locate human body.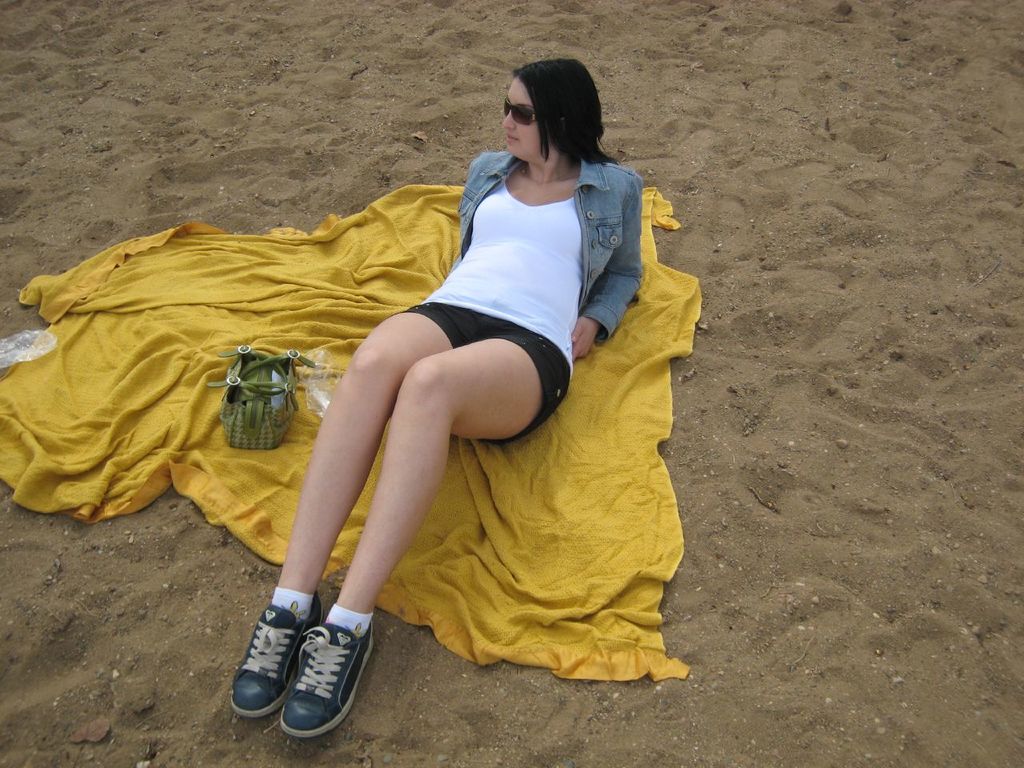
Bounding box: l=254, t=82, r=677, b=679.
